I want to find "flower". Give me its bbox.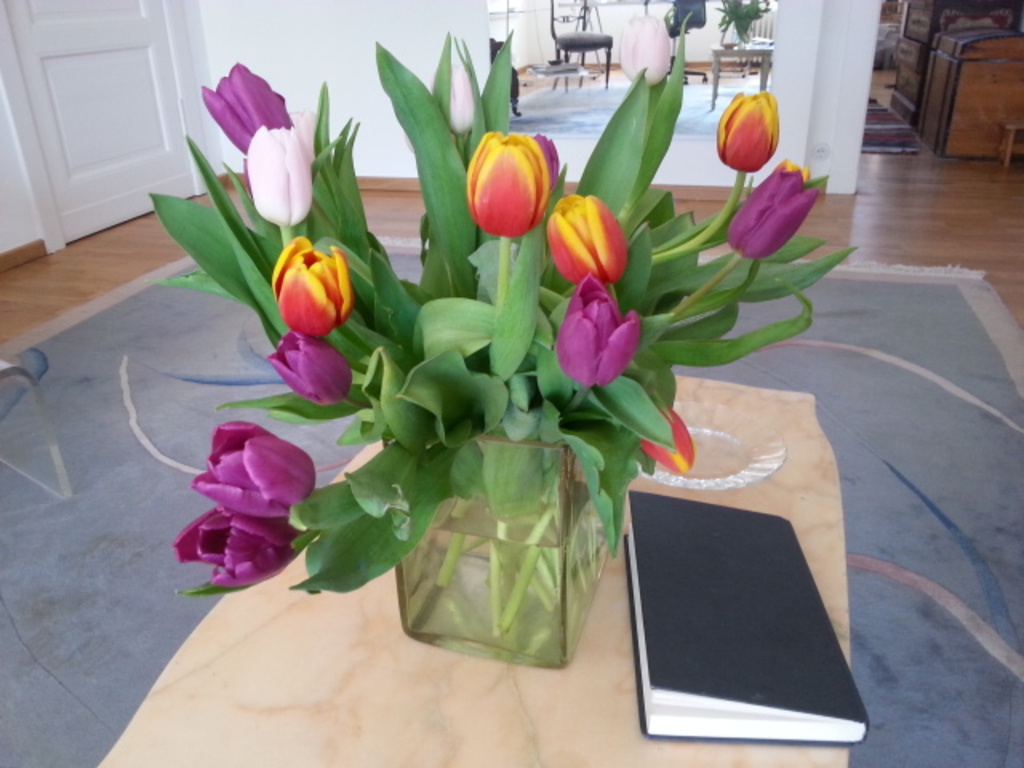
[left=248, top=128, right=317, bottom=222].
